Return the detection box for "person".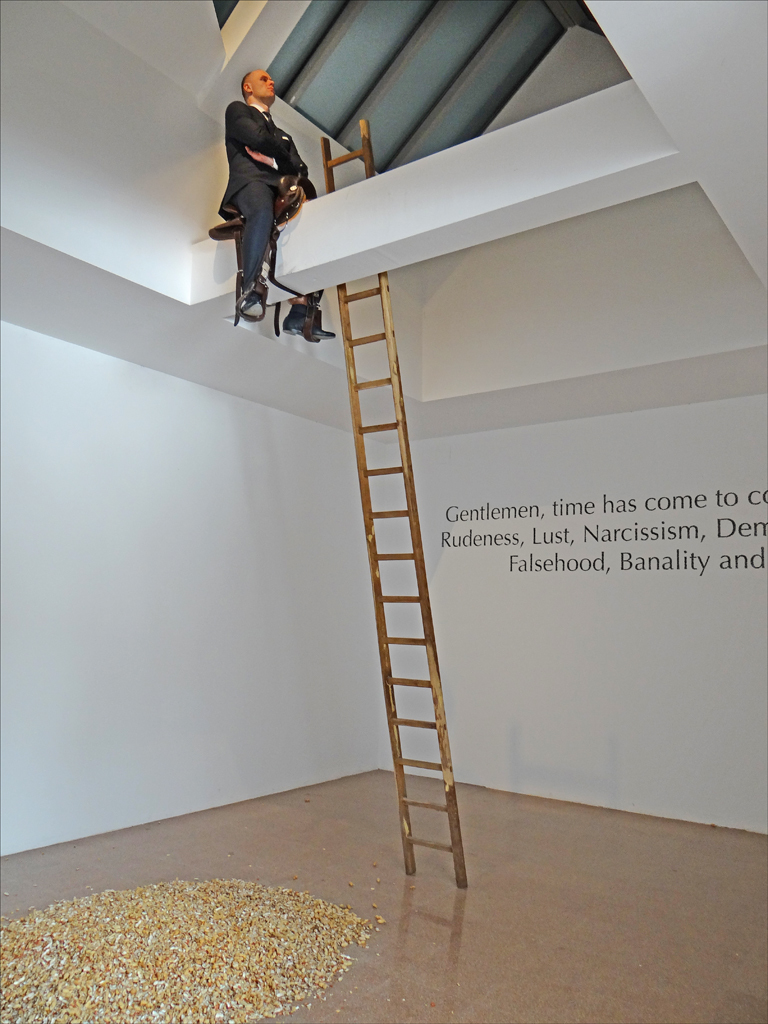
{"x1": 216, "y1": 45, "x2": 311, "y2": 338}.
